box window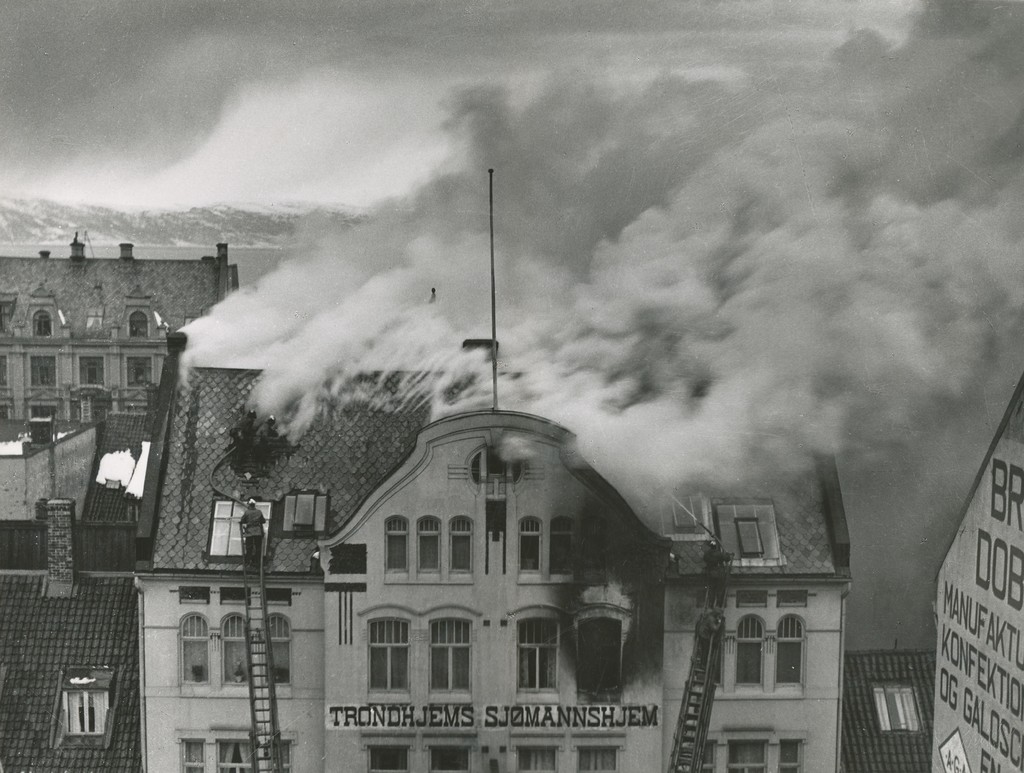
box=[513, 620, 557, 696]
